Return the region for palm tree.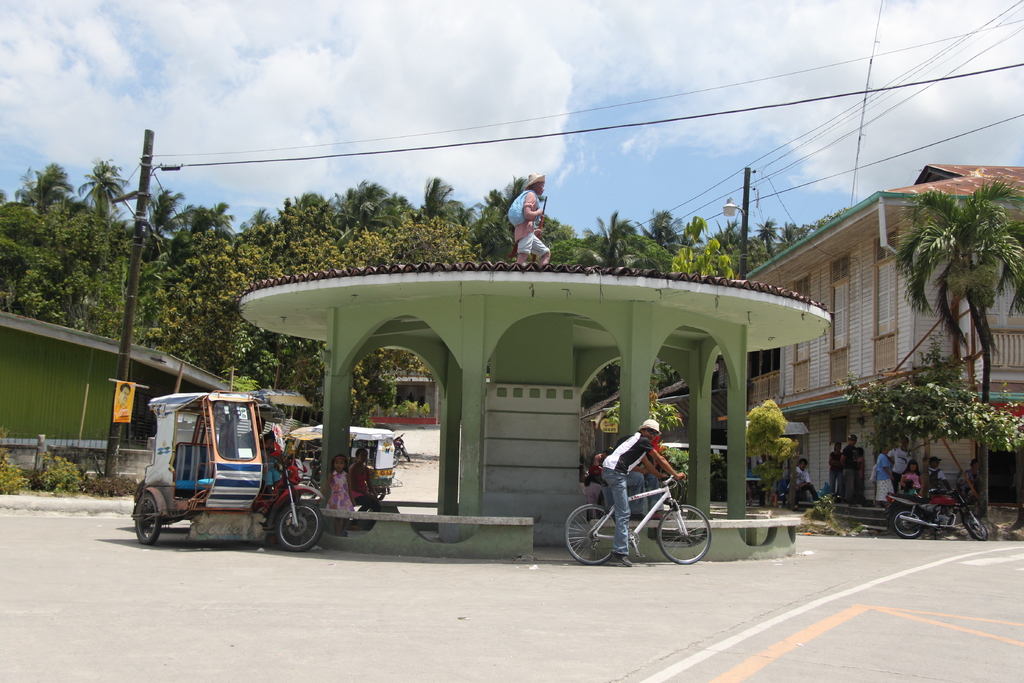
select_region(76, 157, 124, 224).
